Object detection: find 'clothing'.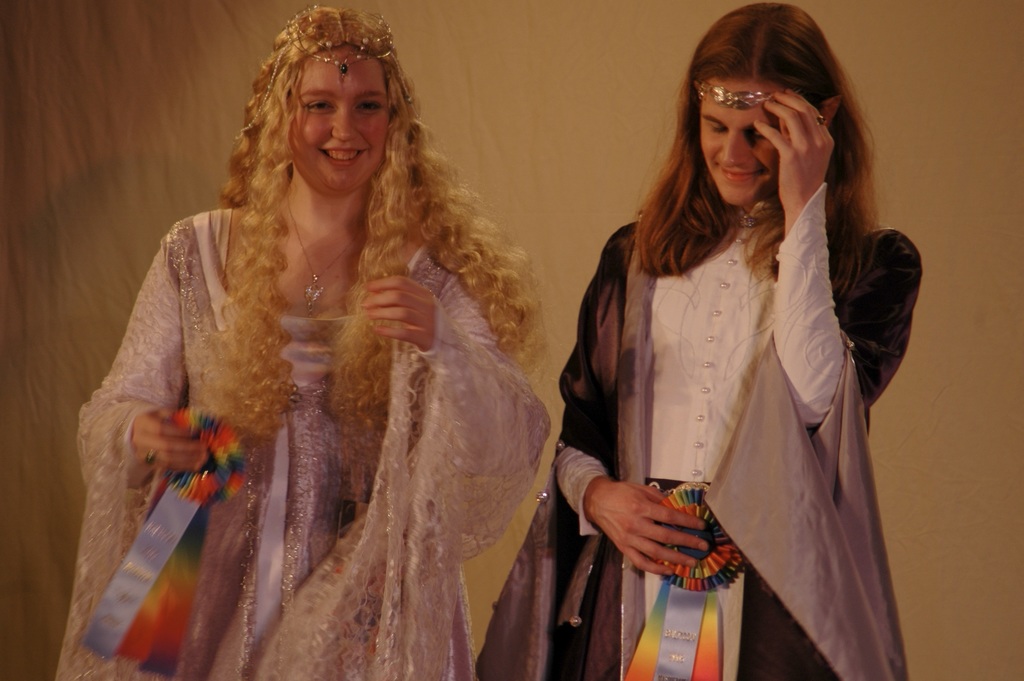
(x1=70, y1=195, x2=527, y2=662).
